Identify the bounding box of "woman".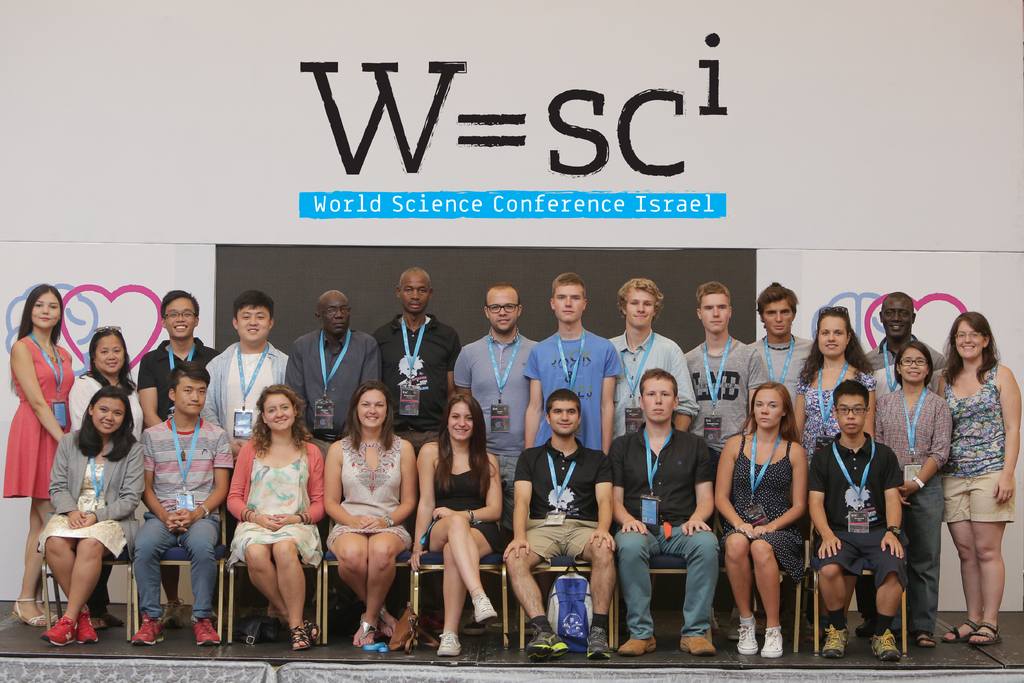
{"x1": 874, "y1": 342, "x2": 951, "y2": 652}.
